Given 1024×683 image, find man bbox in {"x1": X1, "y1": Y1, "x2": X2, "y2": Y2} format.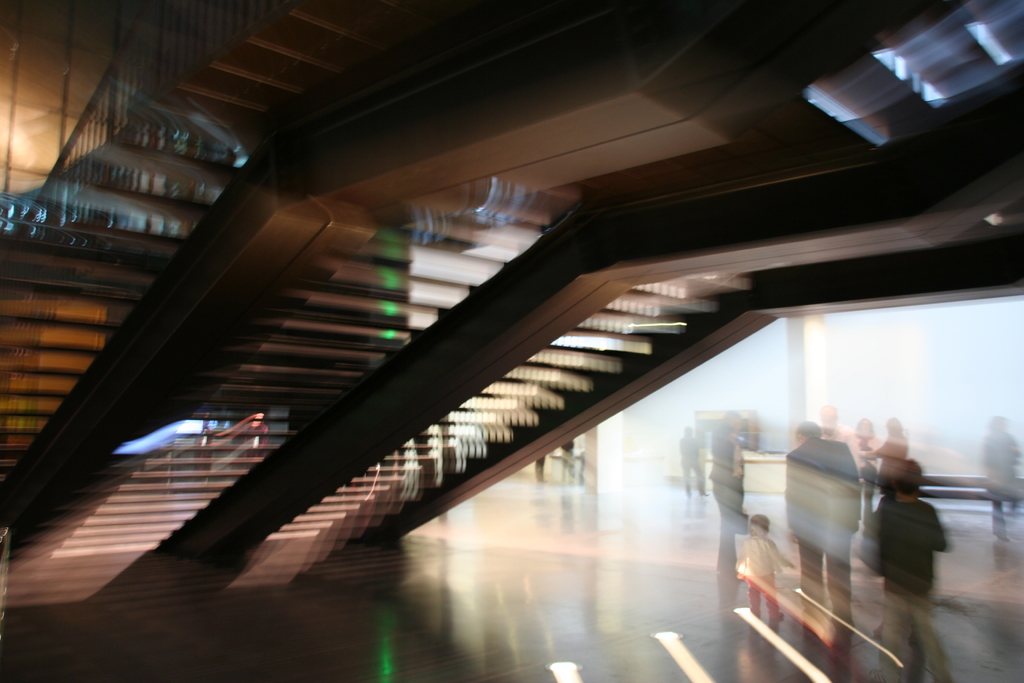
{"x1": 719, "y1": 407, "x2": 745, "y2": 513}.
